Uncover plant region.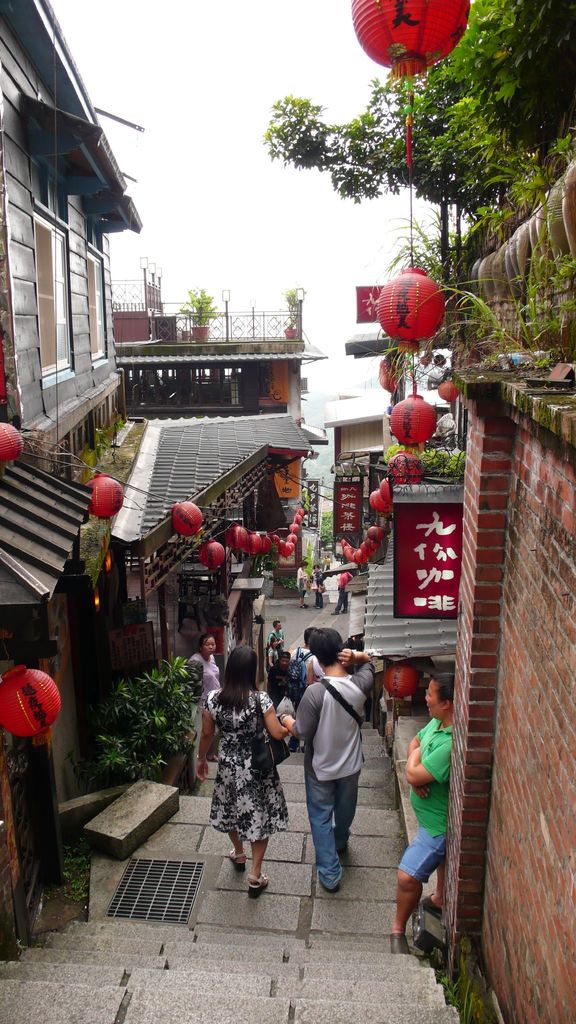
Uncovered: bbox(268, 576, 298, 590).
